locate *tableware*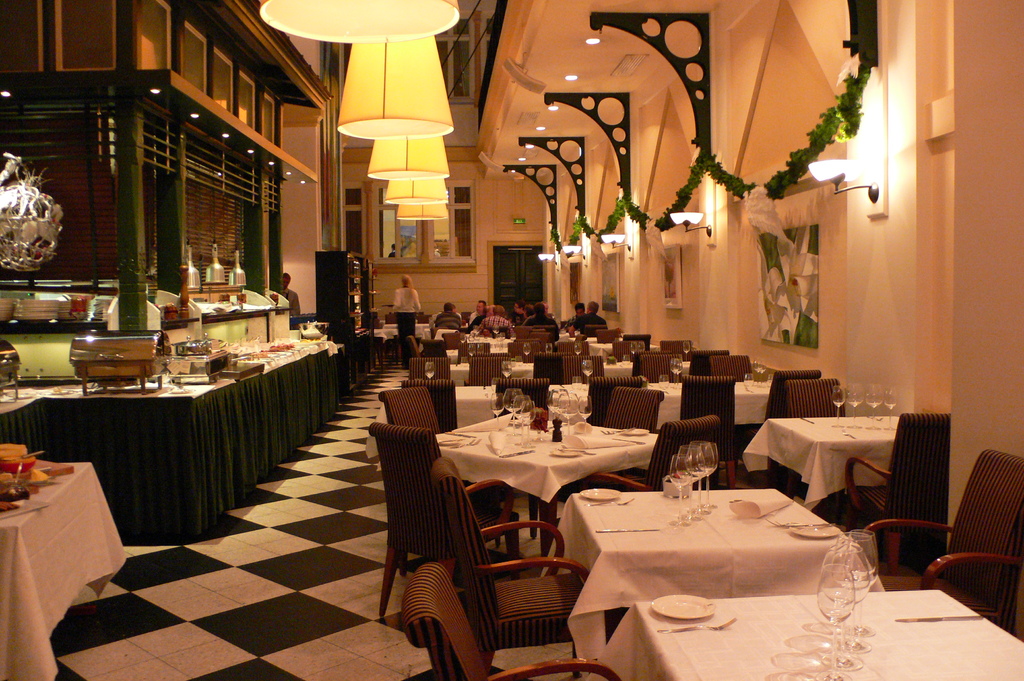
<bbox>595, 525, 666, 536</bbox>
